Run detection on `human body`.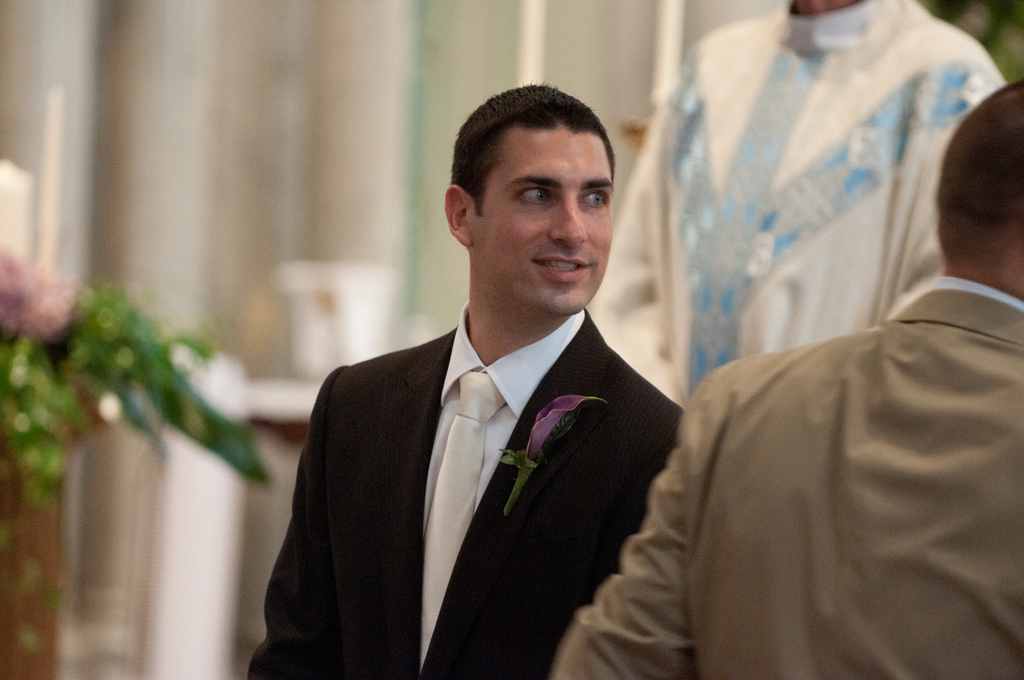
Result: <region>246, 85, 679, 679</region>.
